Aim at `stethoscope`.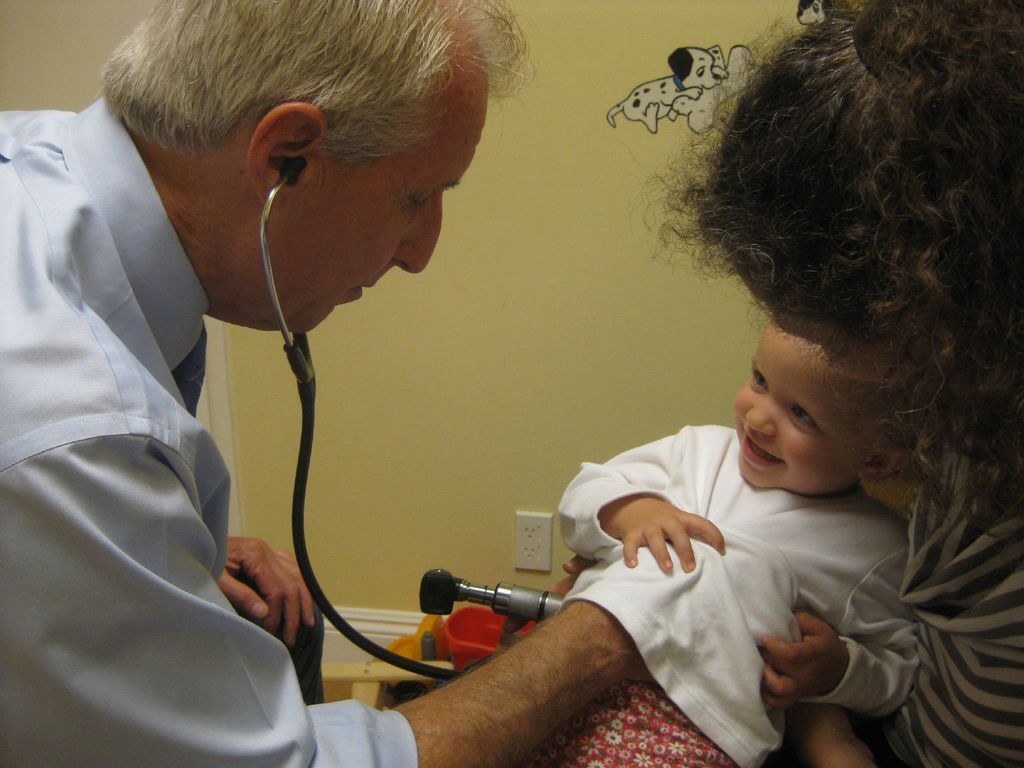
Aimed at (left=257, top=157, right=468, bottom=684).
